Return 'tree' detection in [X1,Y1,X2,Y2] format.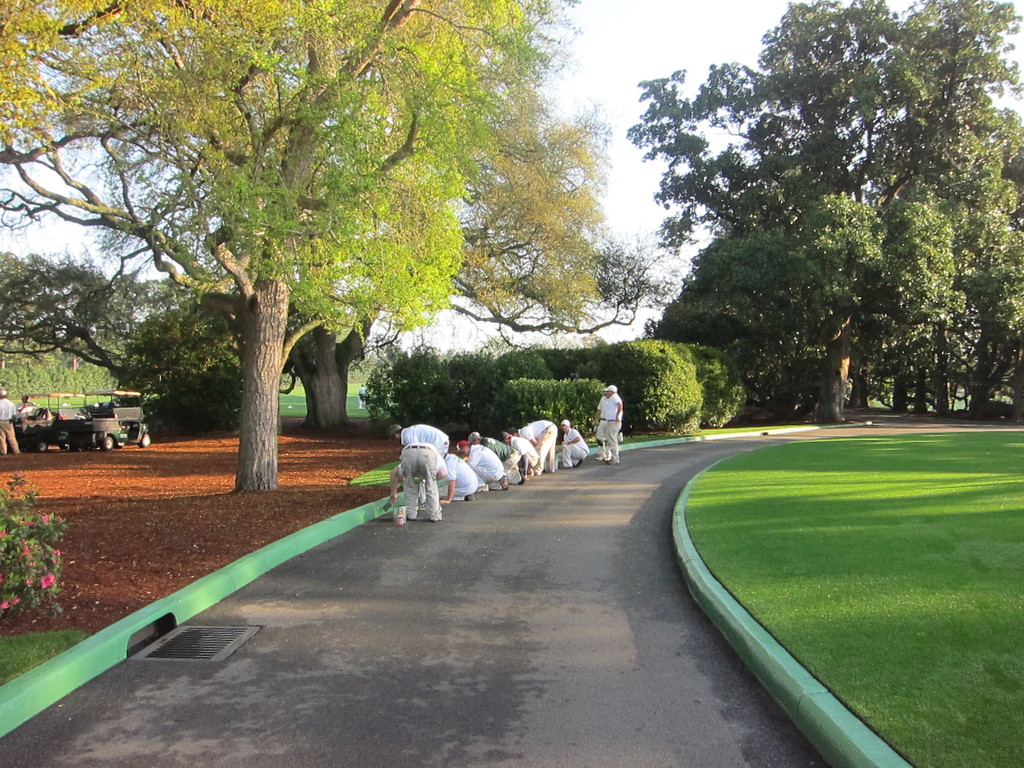
[282,68,687,445].
